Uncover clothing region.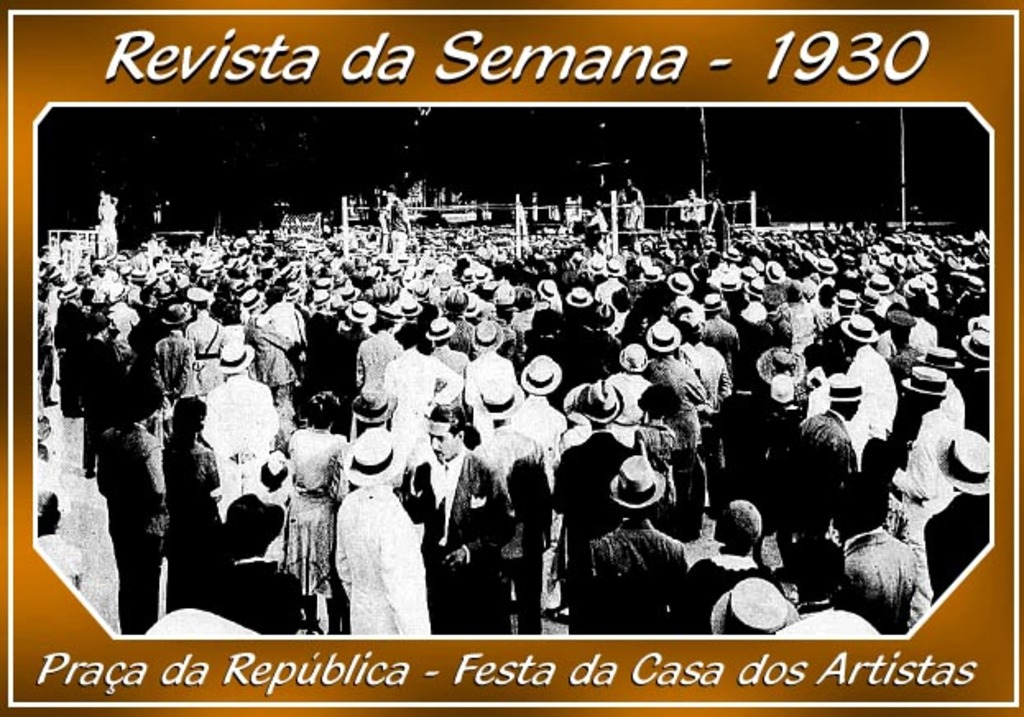
Uncovered: x1=182, y1=304, x2=222, y2=393.
